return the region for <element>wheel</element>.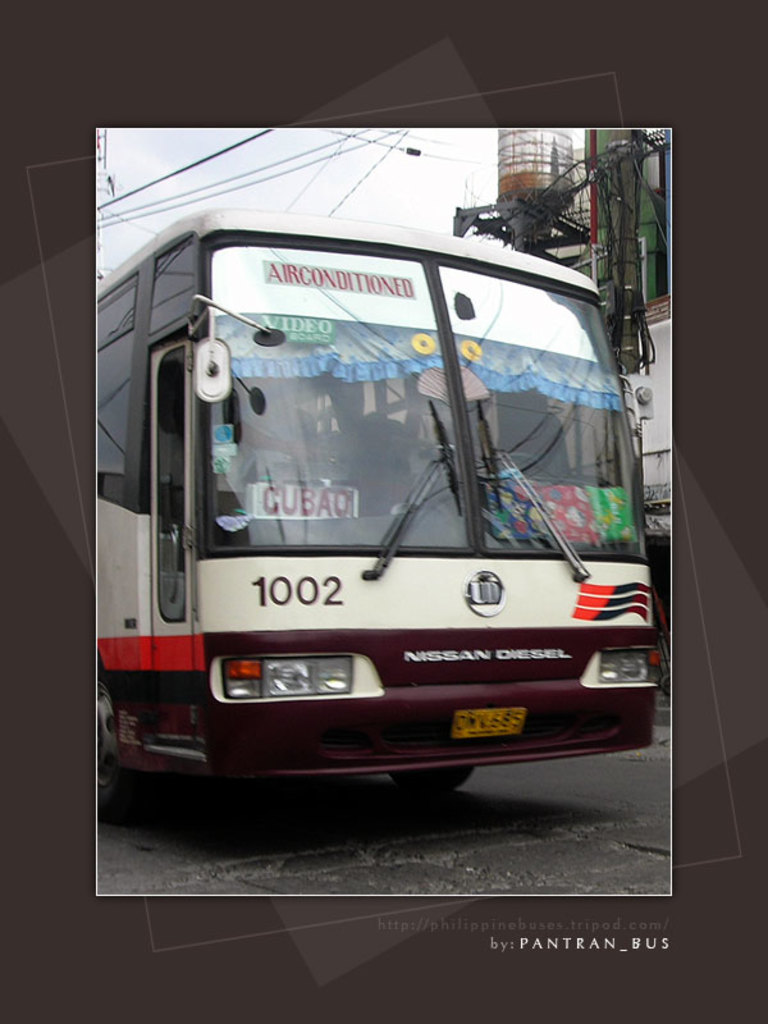
bbox=(99, 677, 128, 817).
